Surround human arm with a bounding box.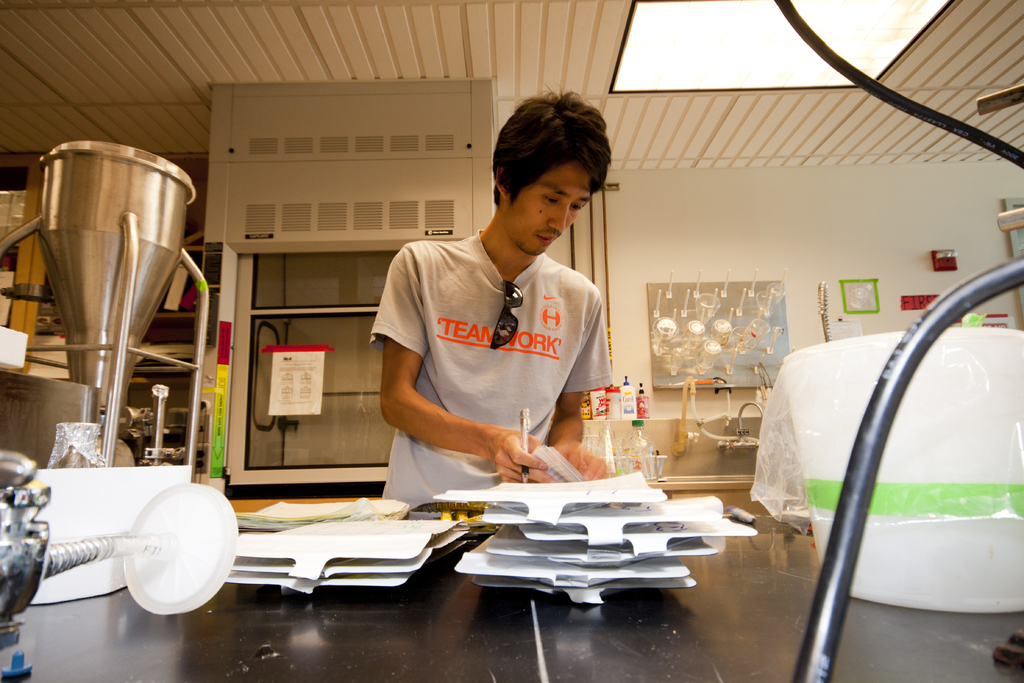
rect(537, 281, 614, 482).
